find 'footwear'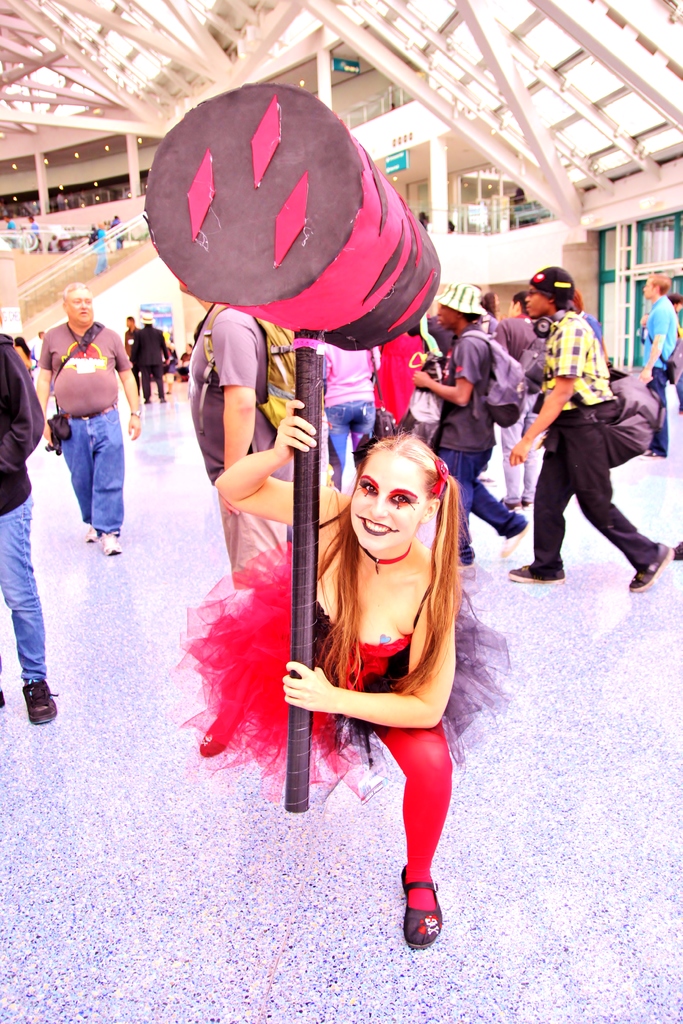
x1=393, y1=873, x2=454, y2=949
